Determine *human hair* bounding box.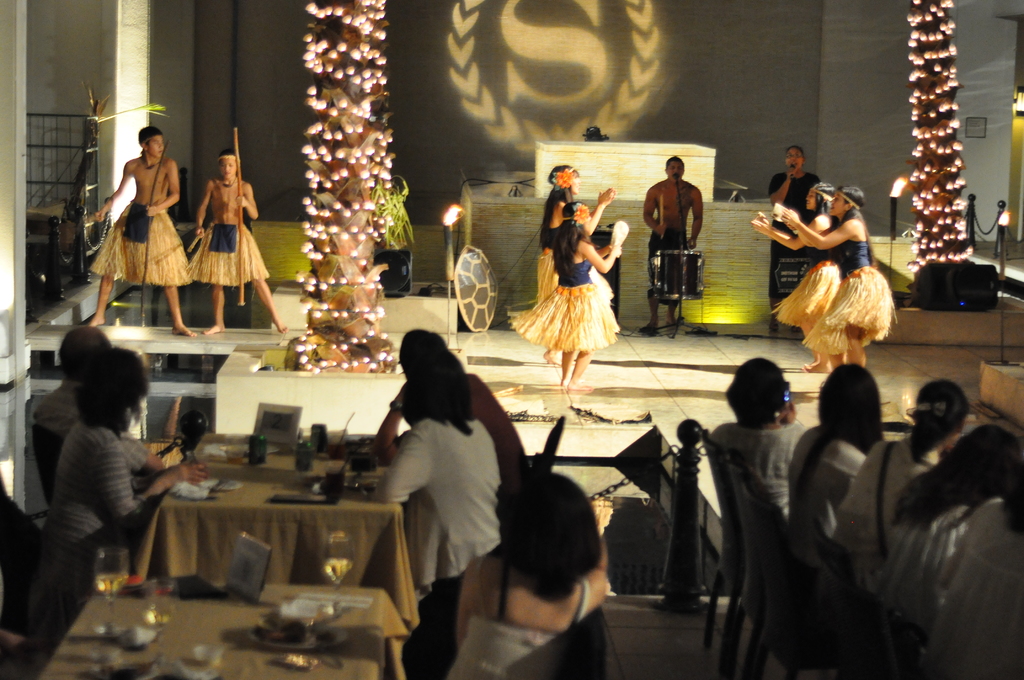
Determined: (909, 380, 970, 458).
